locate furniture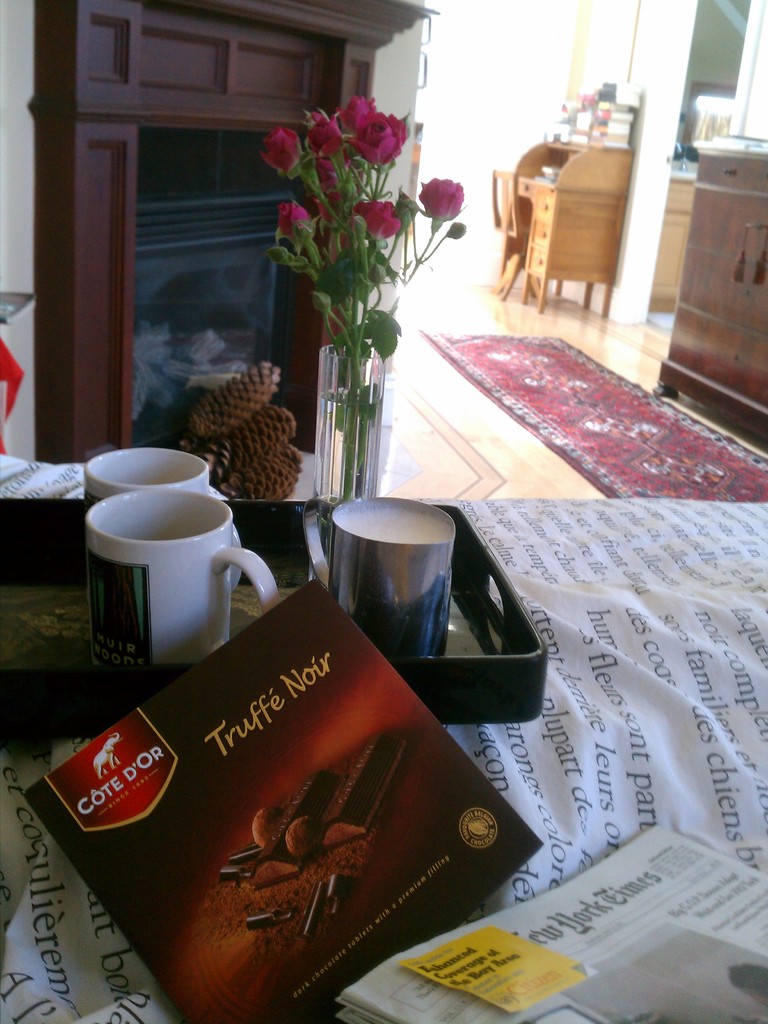
Rect(650, 155, 767, 444)
